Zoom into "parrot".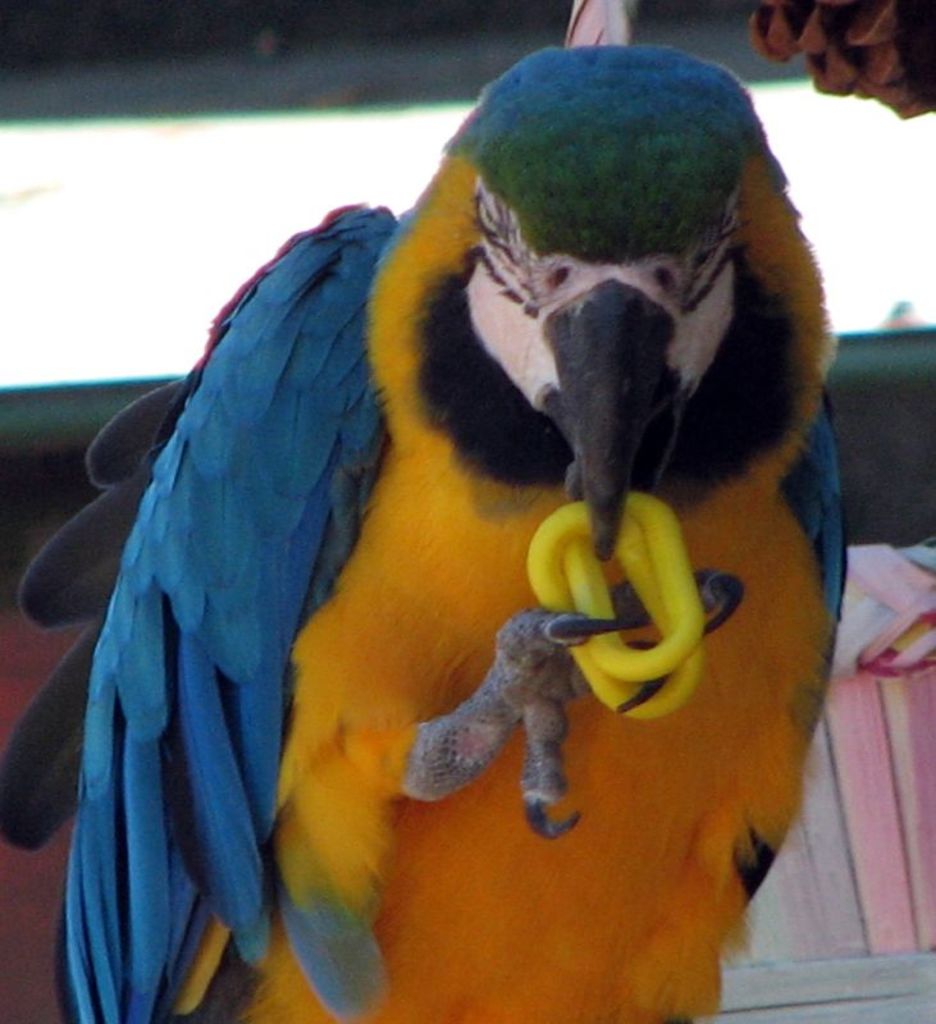
Zoom target: BBox(0, 45, 849, 1023).
